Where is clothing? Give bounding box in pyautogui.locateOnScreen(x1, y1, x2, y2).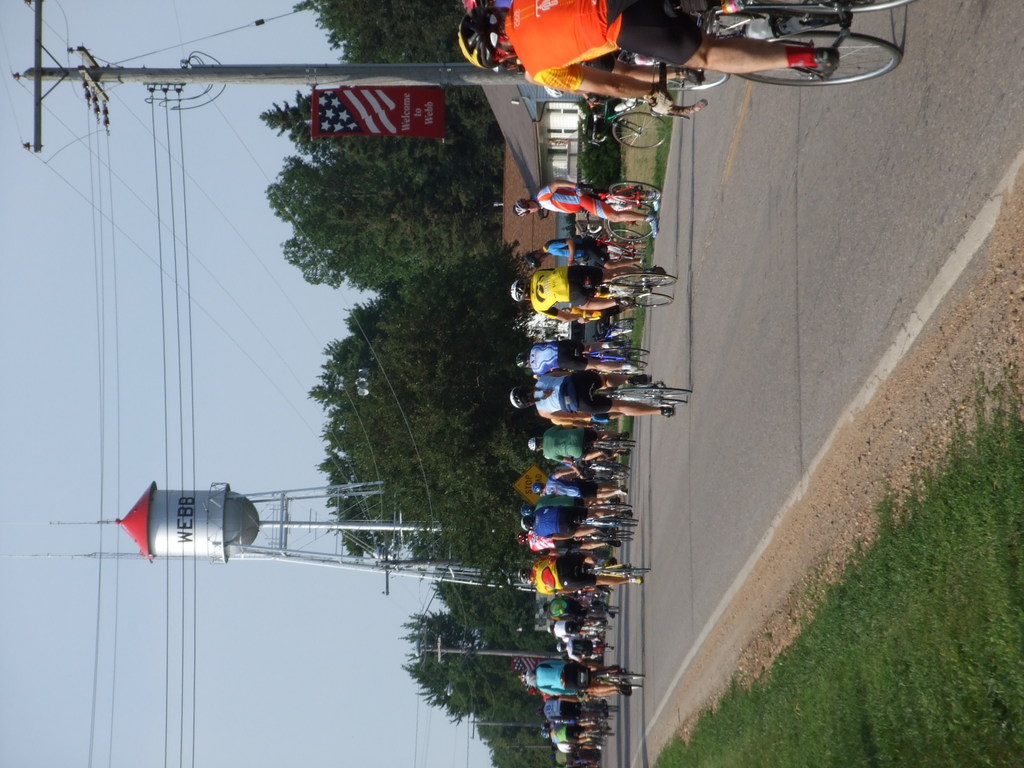
pyautogui.locateOnScreen(532, 336, 586, 373).
